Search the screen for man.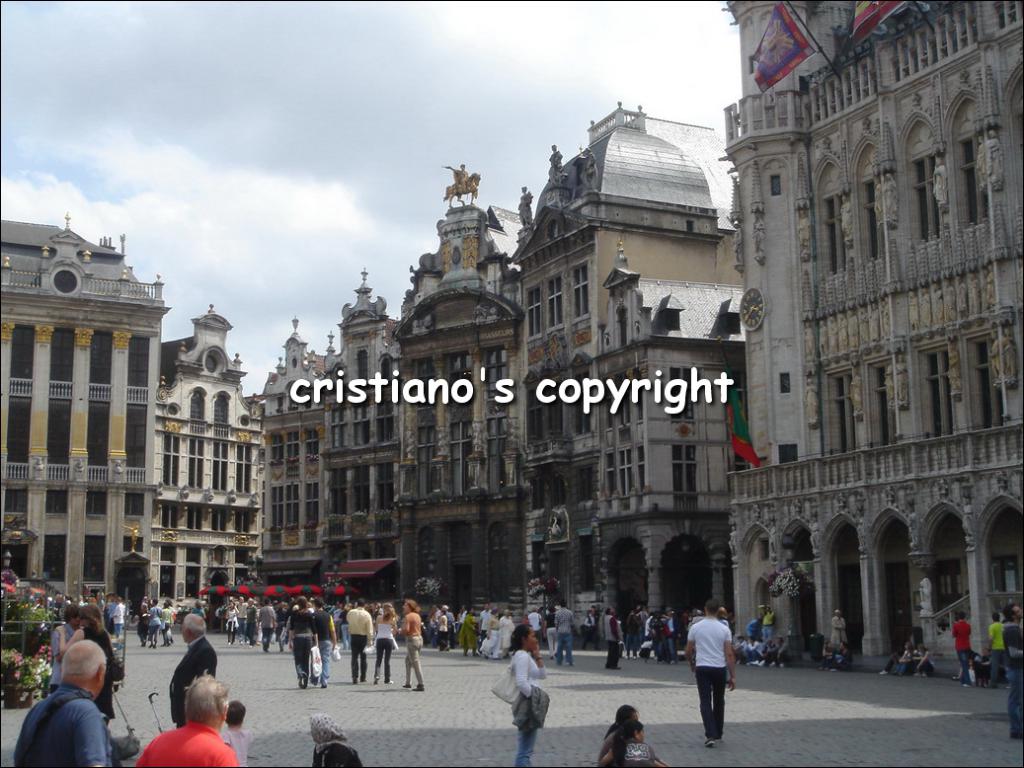
Found at l=473, t=601, r=495, b=640.
